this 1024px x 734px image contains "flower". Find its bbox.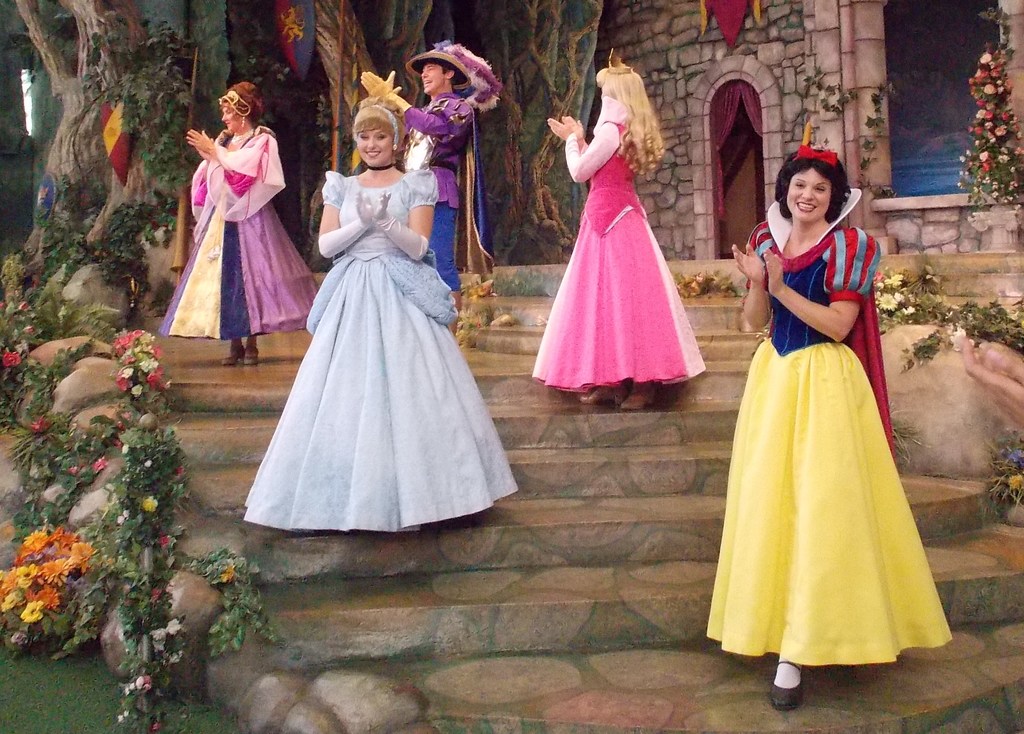
crop(115, 512, 127, 525).
